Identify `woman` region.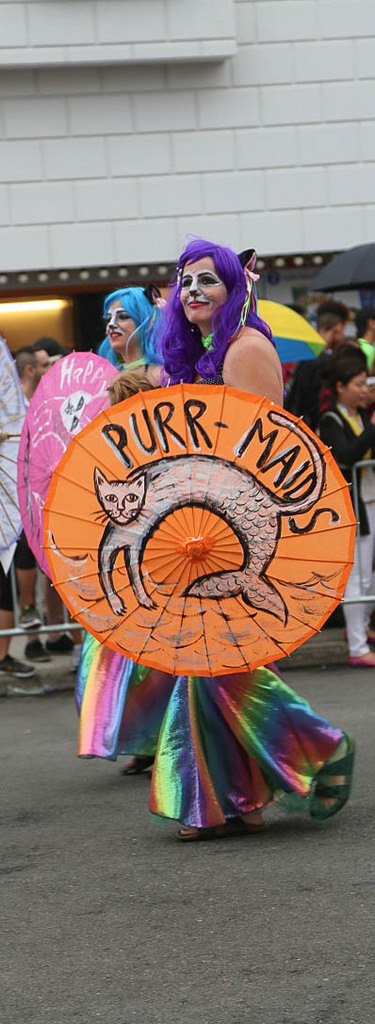
Region: detection(67, 286, 155, 775).
